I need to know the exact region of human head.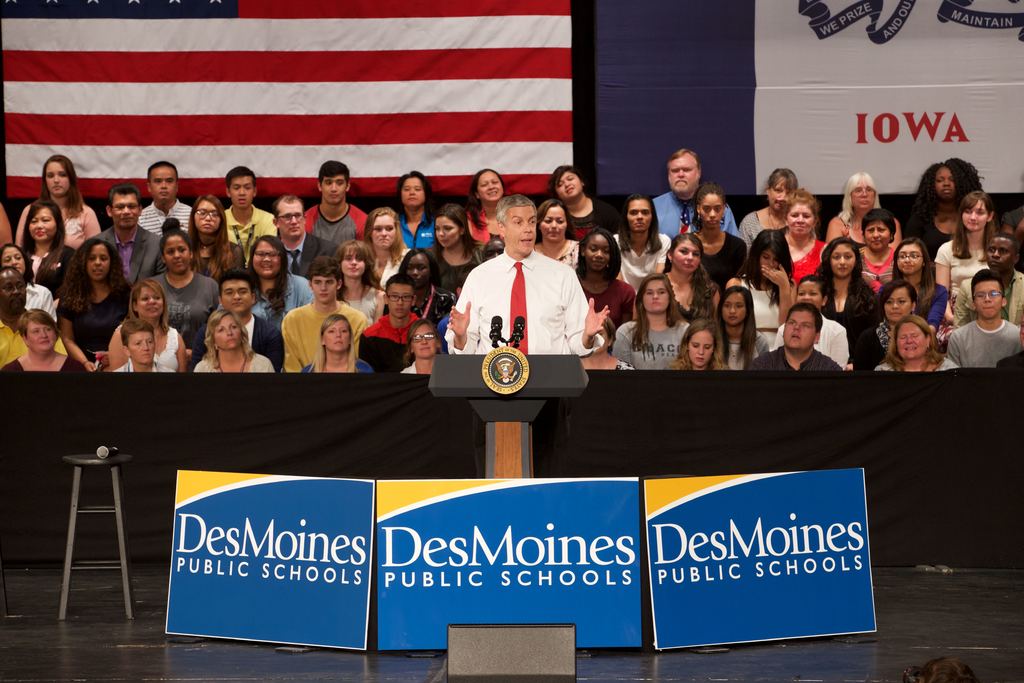
Region: box=[678, 318, 723, 366].
